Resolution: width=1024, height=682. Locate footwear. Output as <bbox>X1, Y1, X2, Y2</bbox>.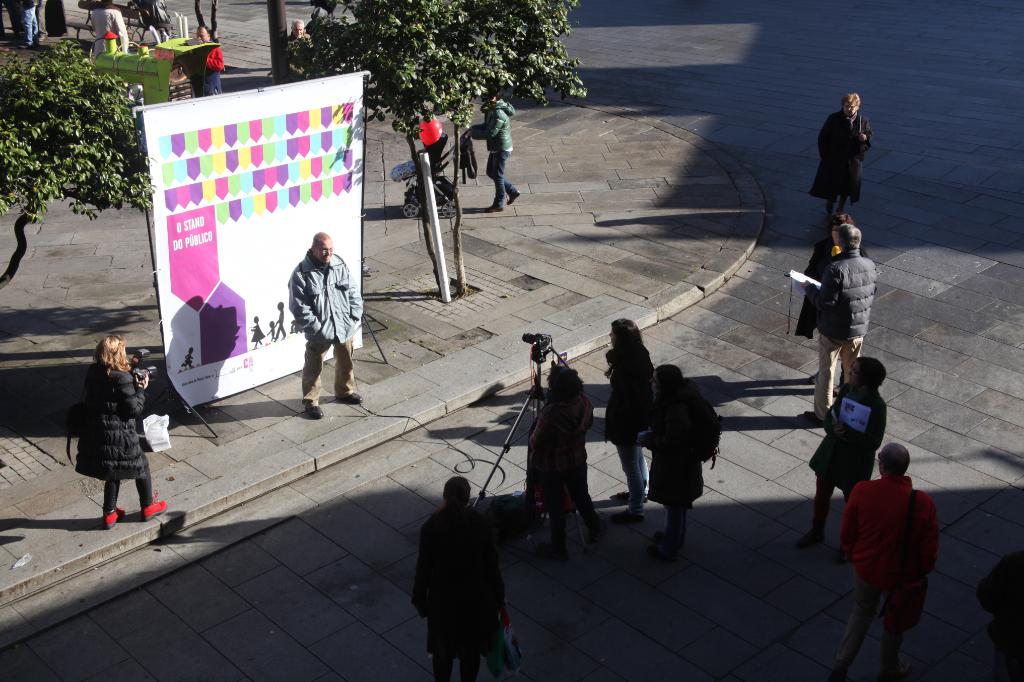
<bbox>98, 503, 123, 529</bbox>.
